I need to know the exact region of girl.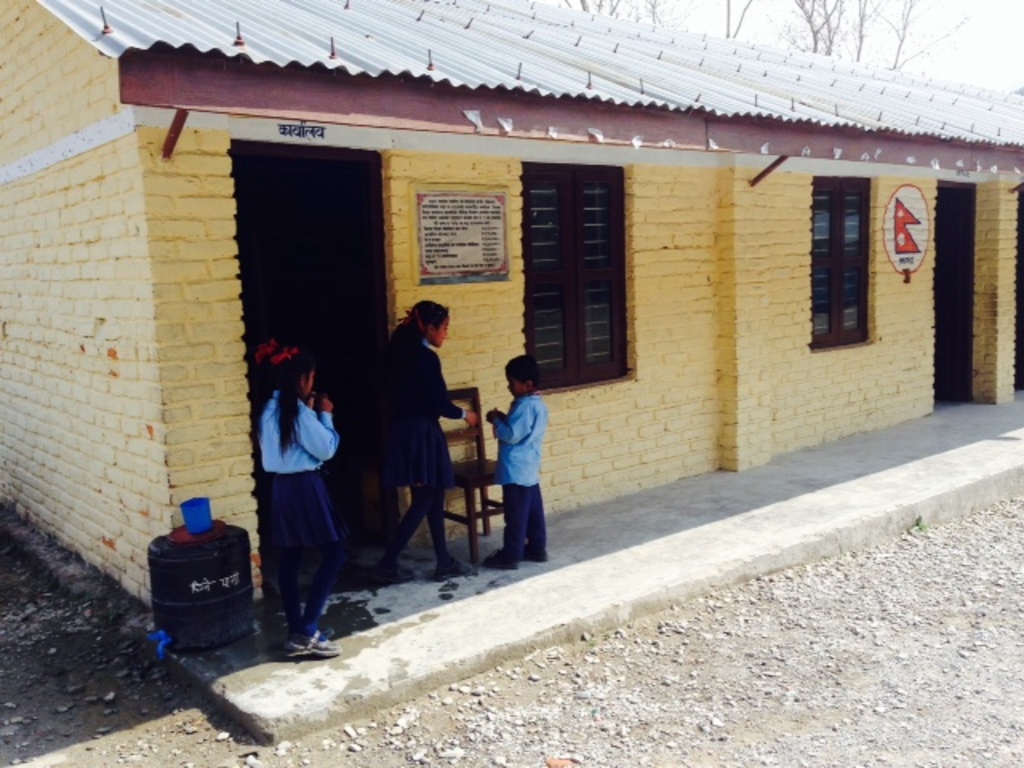
Region: (x1=264, y1=355, x2=346, y2=659).
